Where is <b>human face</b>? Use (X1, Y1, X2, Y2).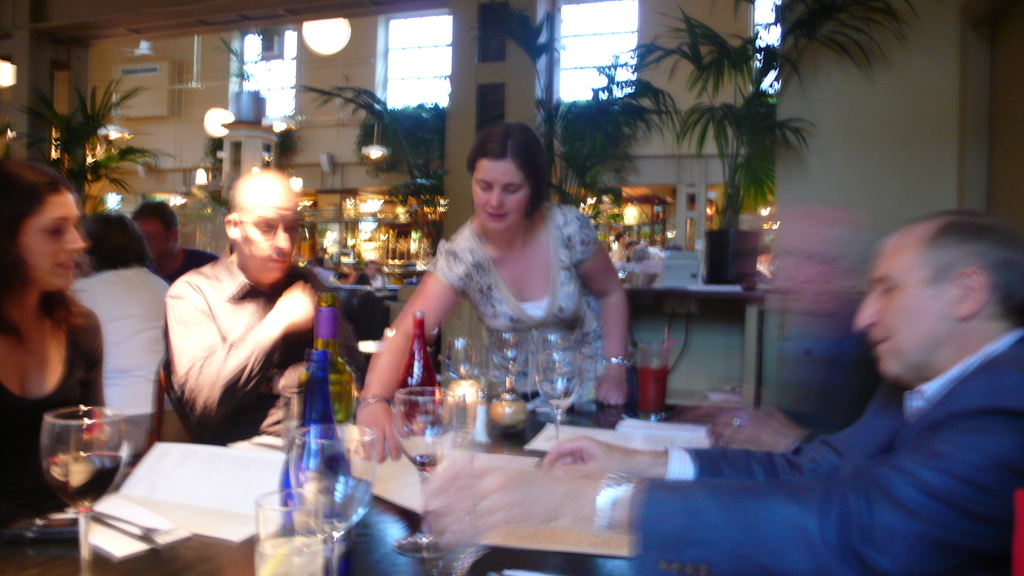
(238, 186, 300, 283).
